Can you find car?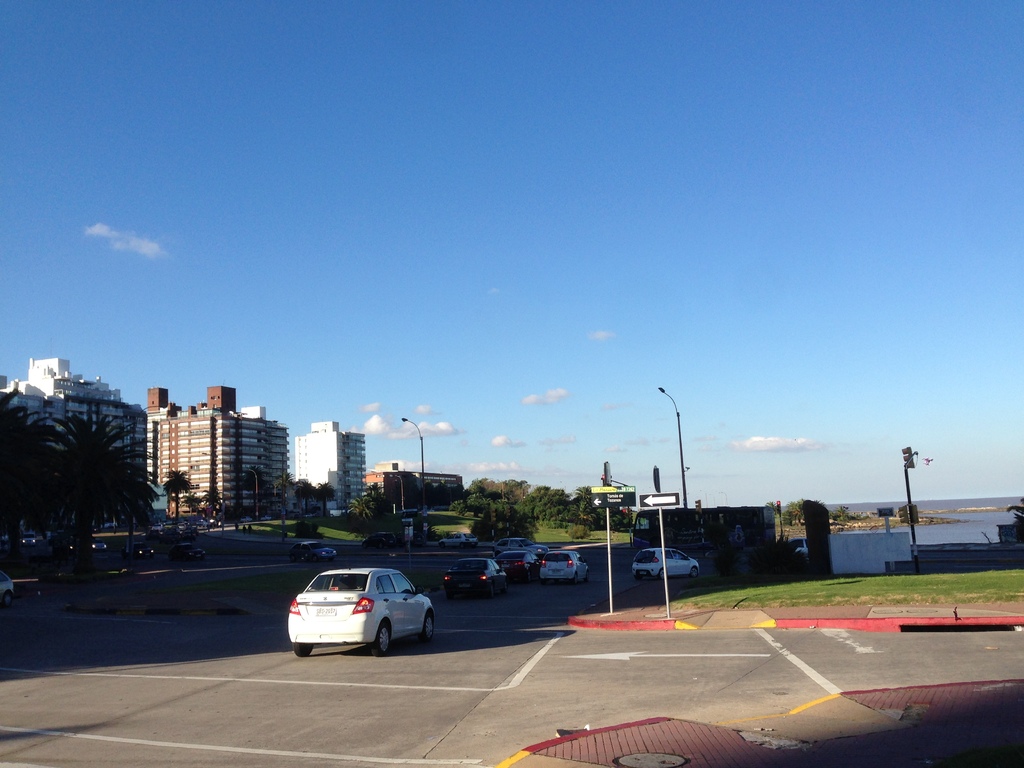
Yes, bounding box: rect(536, 550, 591, 585).
